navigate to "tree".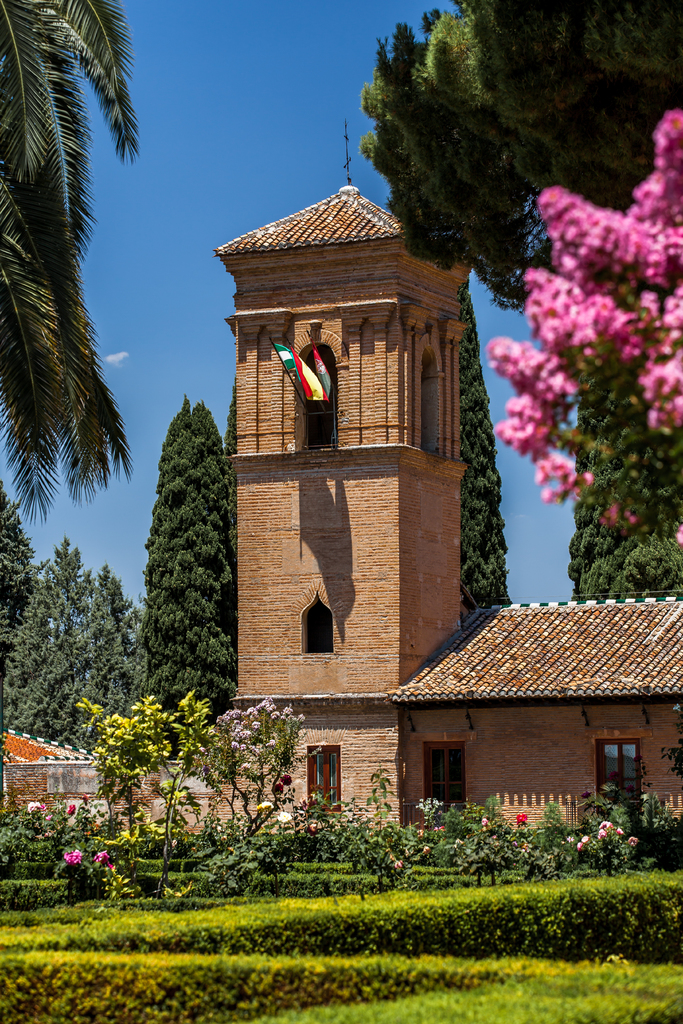
Navigation target: [565, 343, 682, 606].
